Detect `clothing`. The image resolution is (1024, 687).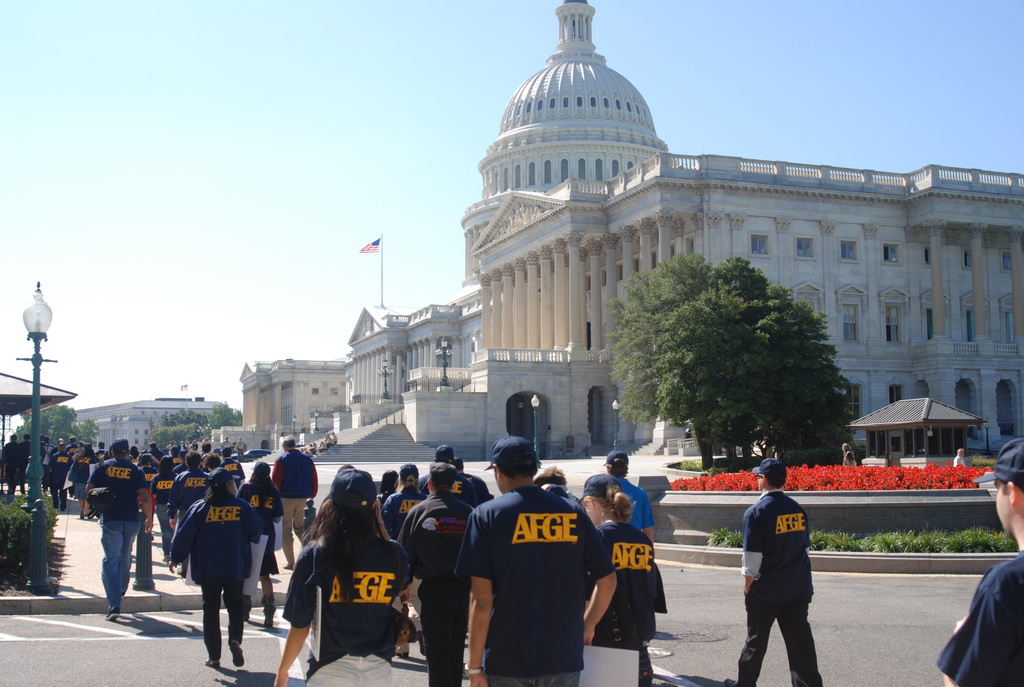
x1=168, y1=469, x2=216, y2=526.
